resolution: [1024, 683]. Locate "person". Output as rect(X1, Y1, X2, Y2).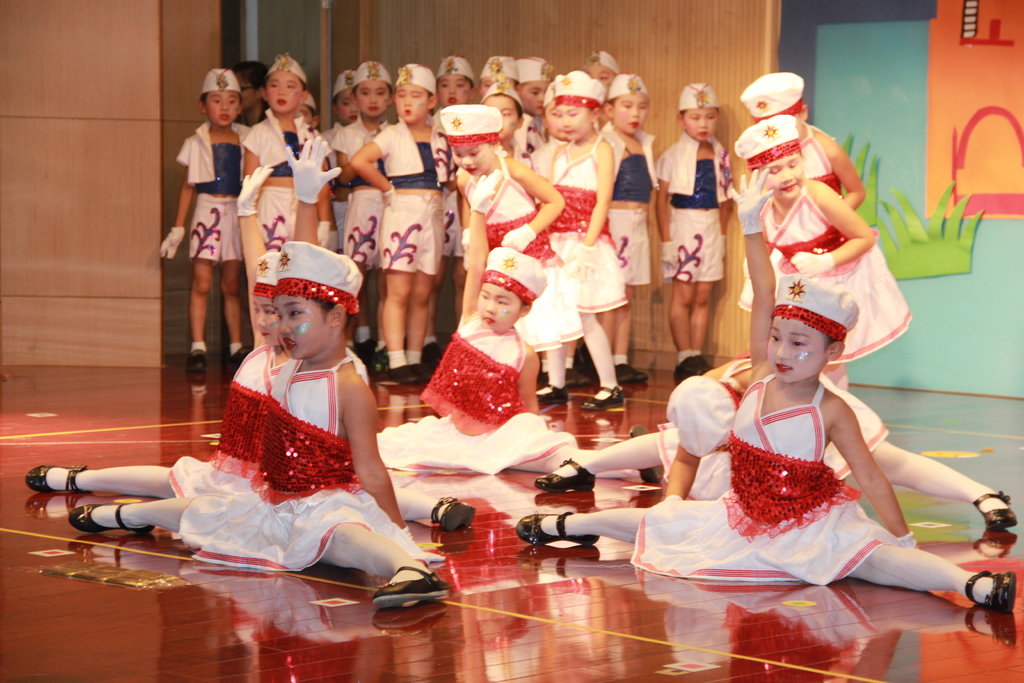
rect(449, 91, 563, 411).
